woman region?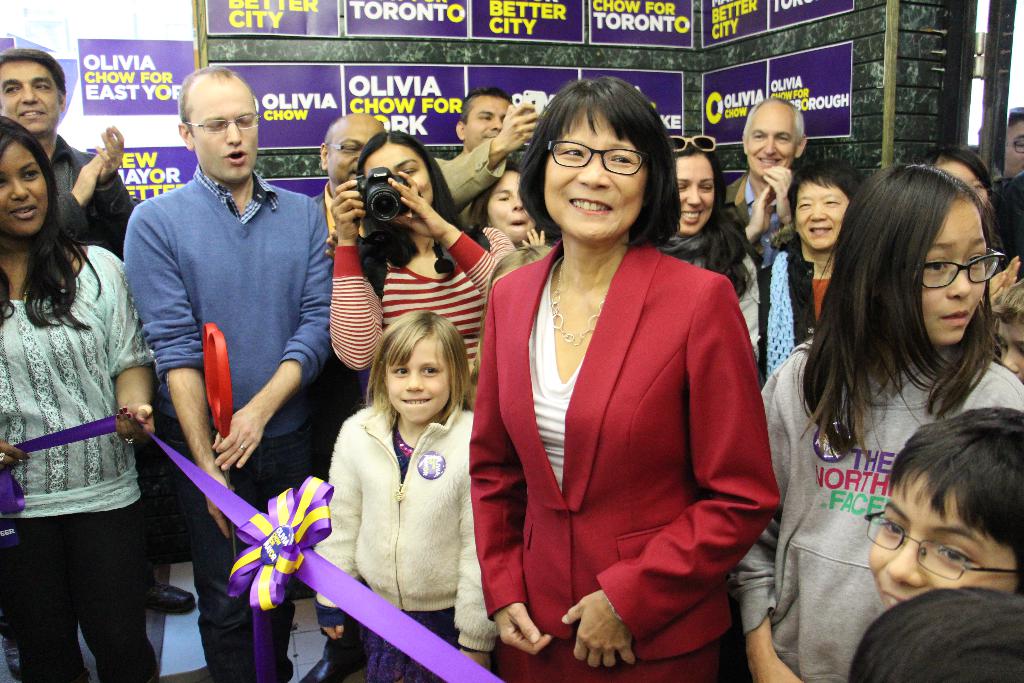
648,131,761,347
